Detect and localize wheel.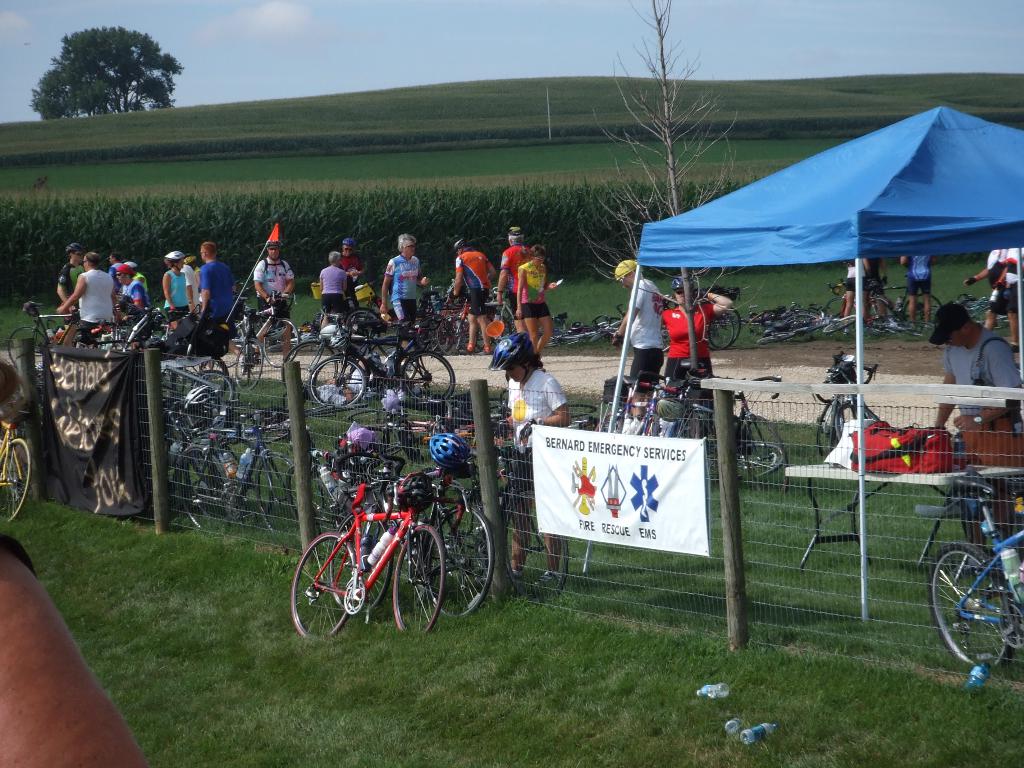
Localized at box(280, 342, 337, 389).
